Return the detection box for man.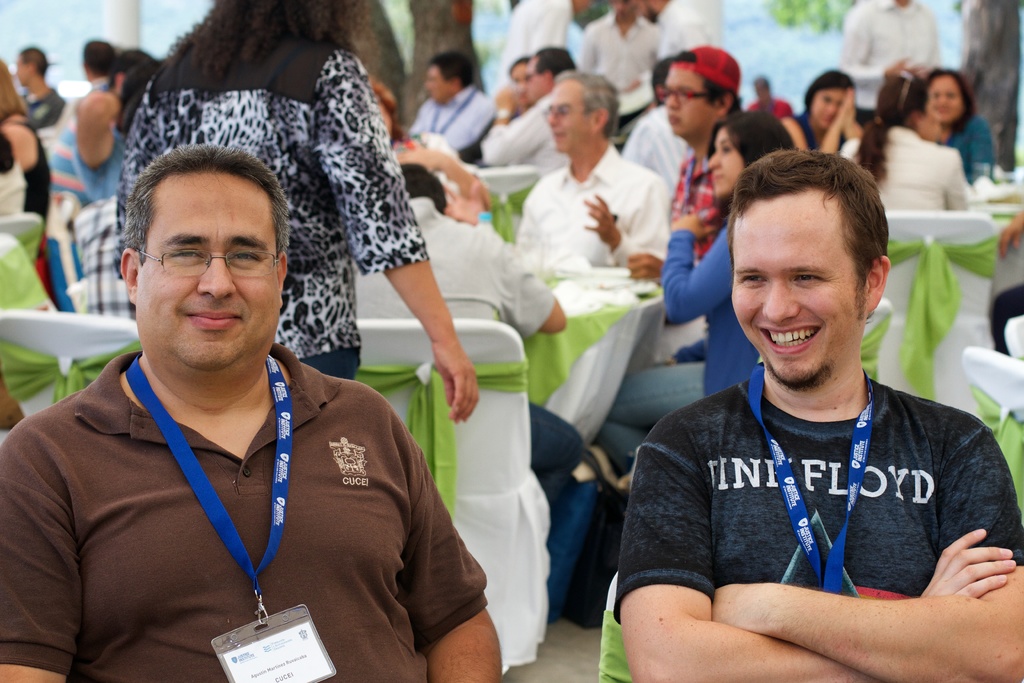
Rect(630, 43, 742, 278).
